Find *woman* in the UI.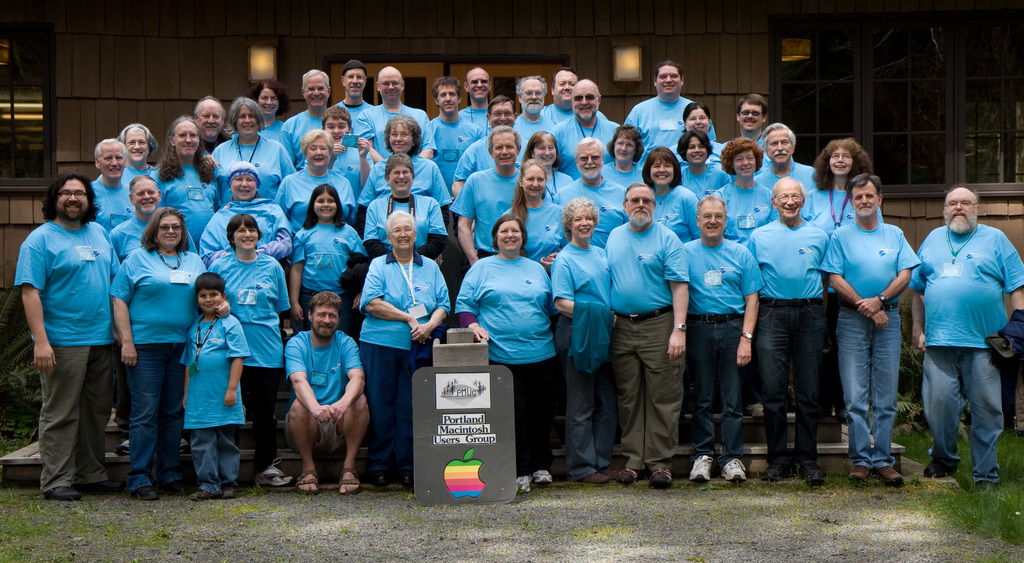
UI element at (710, 136, 771, 246).
